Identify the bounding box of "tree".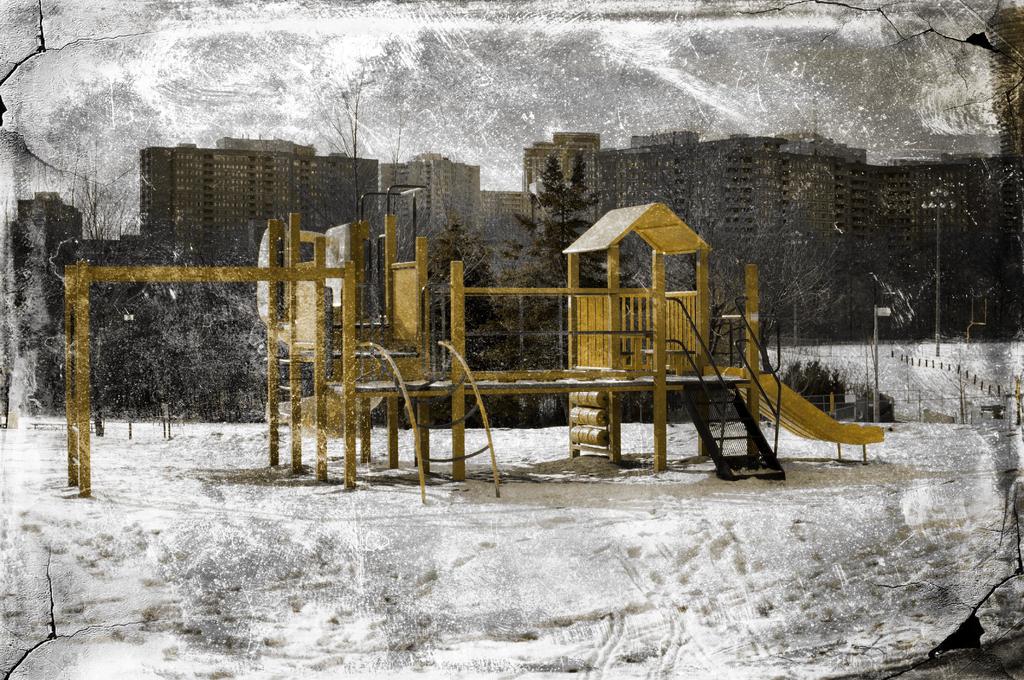
bbox=[429, 209, 564, 426].
